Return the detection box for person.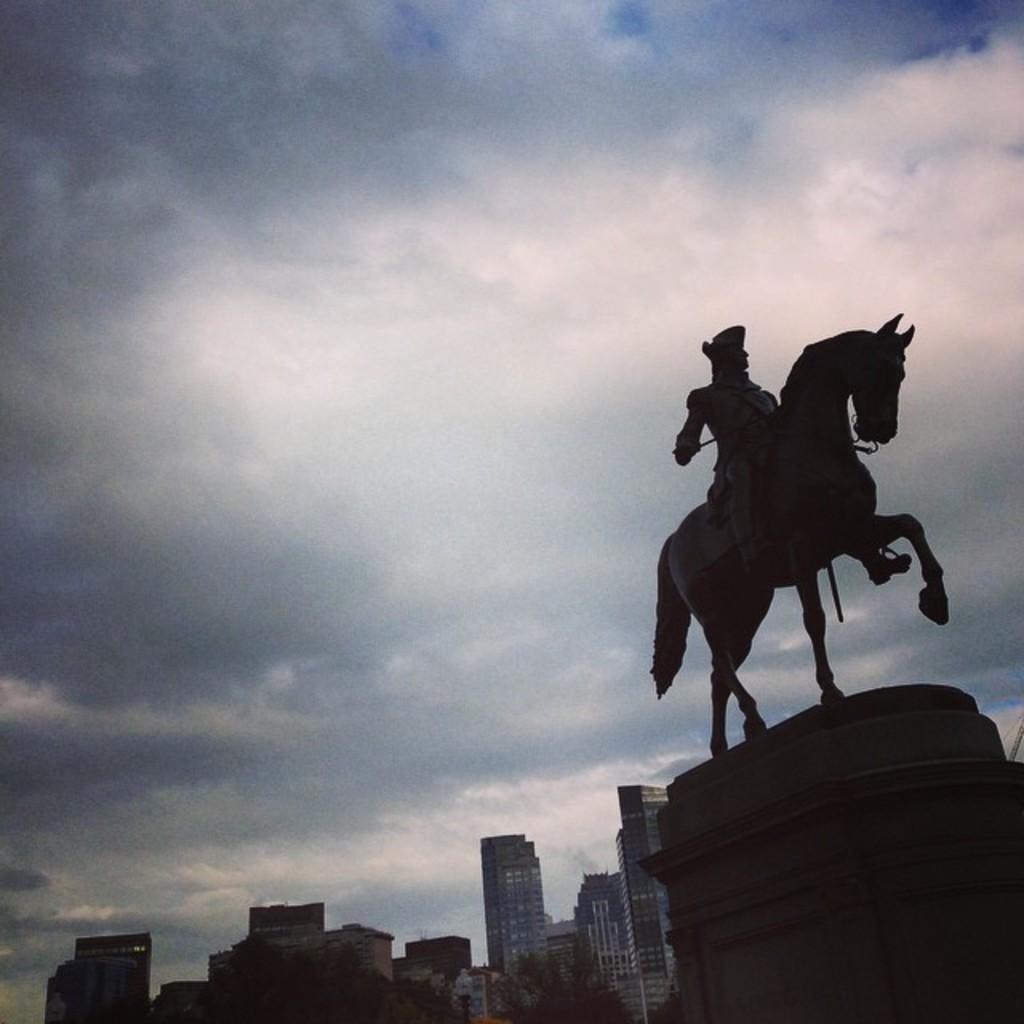
{"x1": 664, "y1": 314, "x2": 917, "y2": 595}.
